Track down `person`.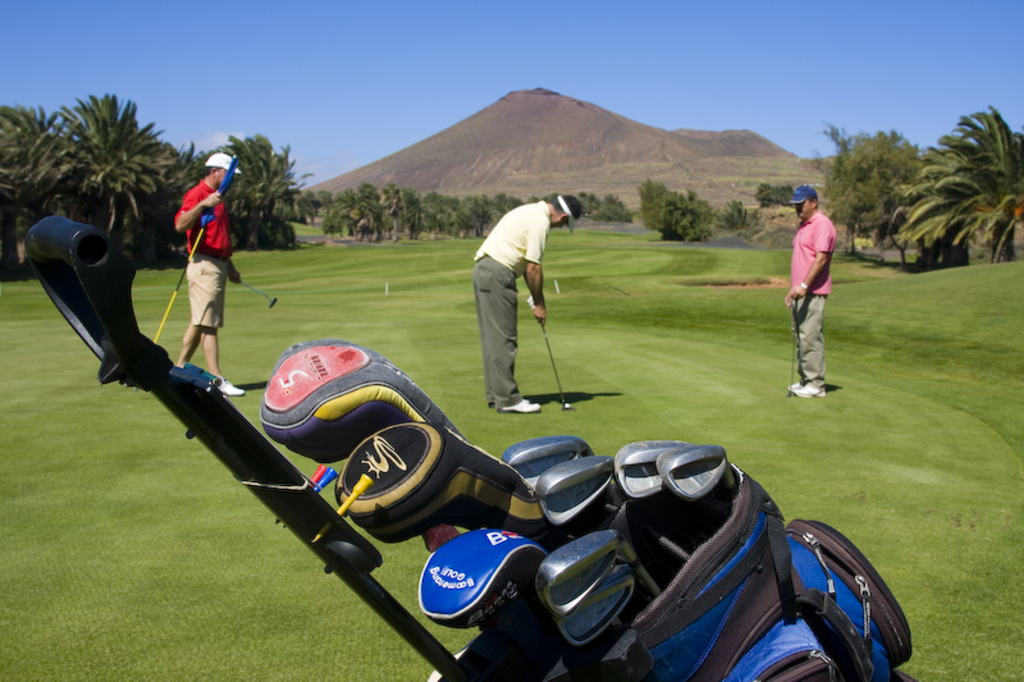
Tracked to 471, 187, 582, 415.
